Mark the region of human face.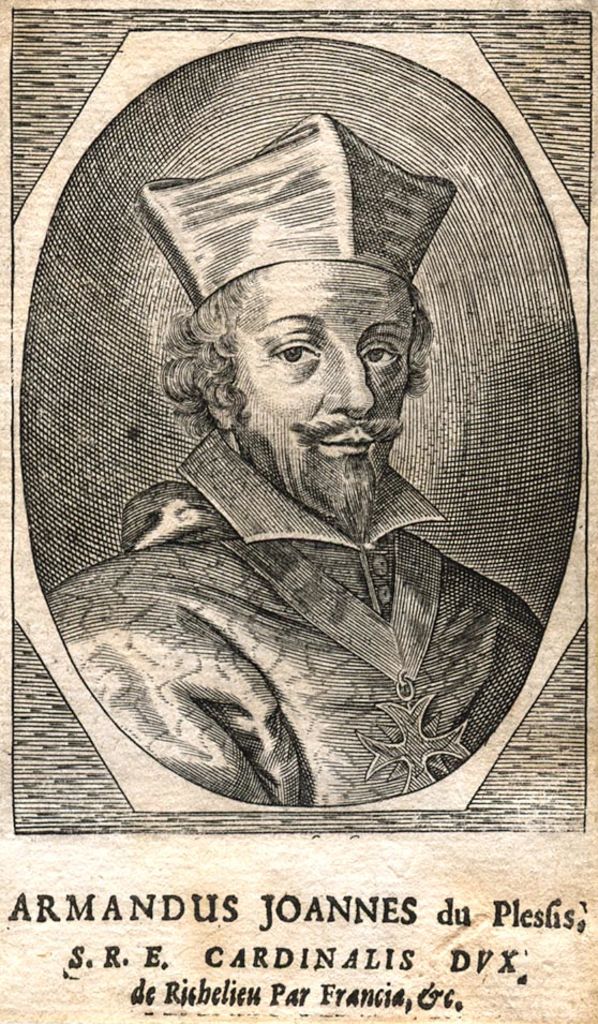
Region: <region>237, 263, 402, 462</region>.
